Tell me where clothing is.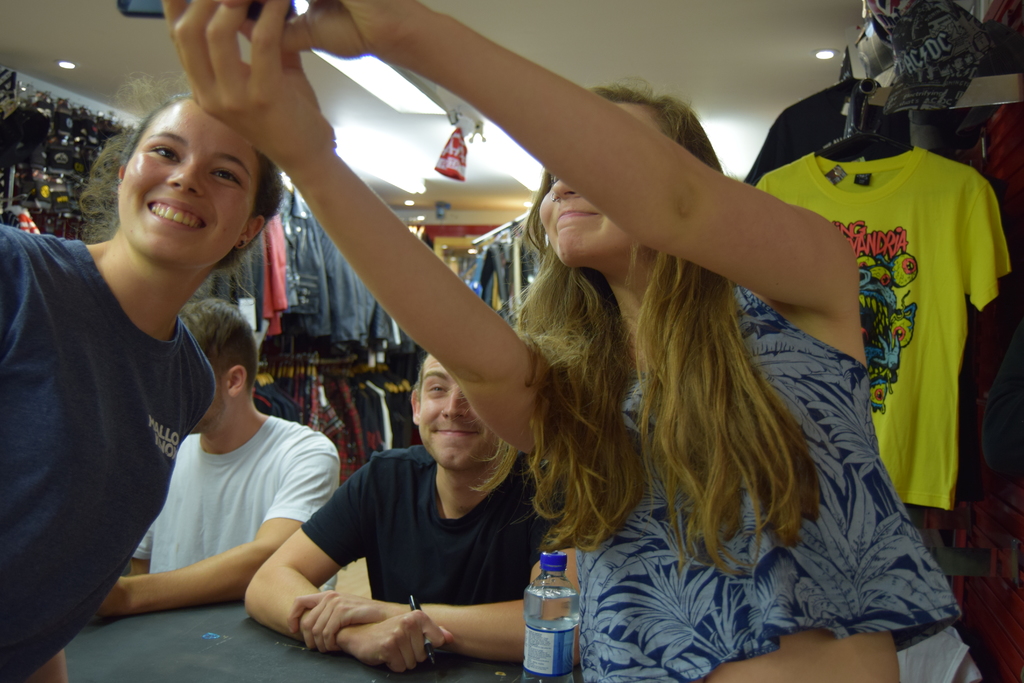
clothing is at 0:236:218:682.
